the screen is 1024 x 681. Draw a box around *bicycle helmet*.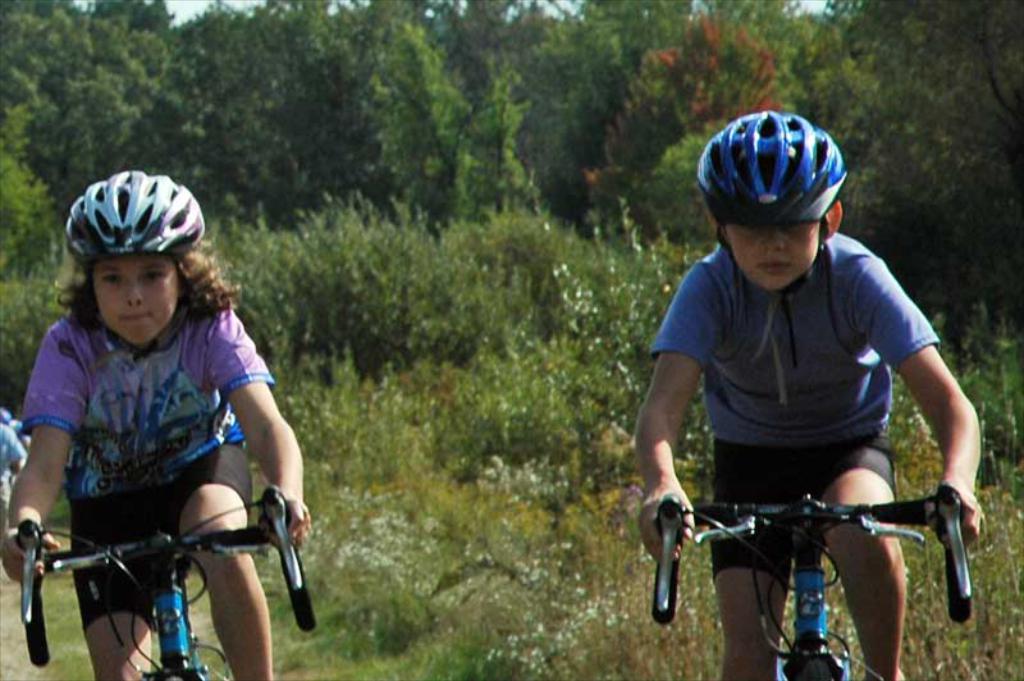
Rect(709, 104, 841, 227).
